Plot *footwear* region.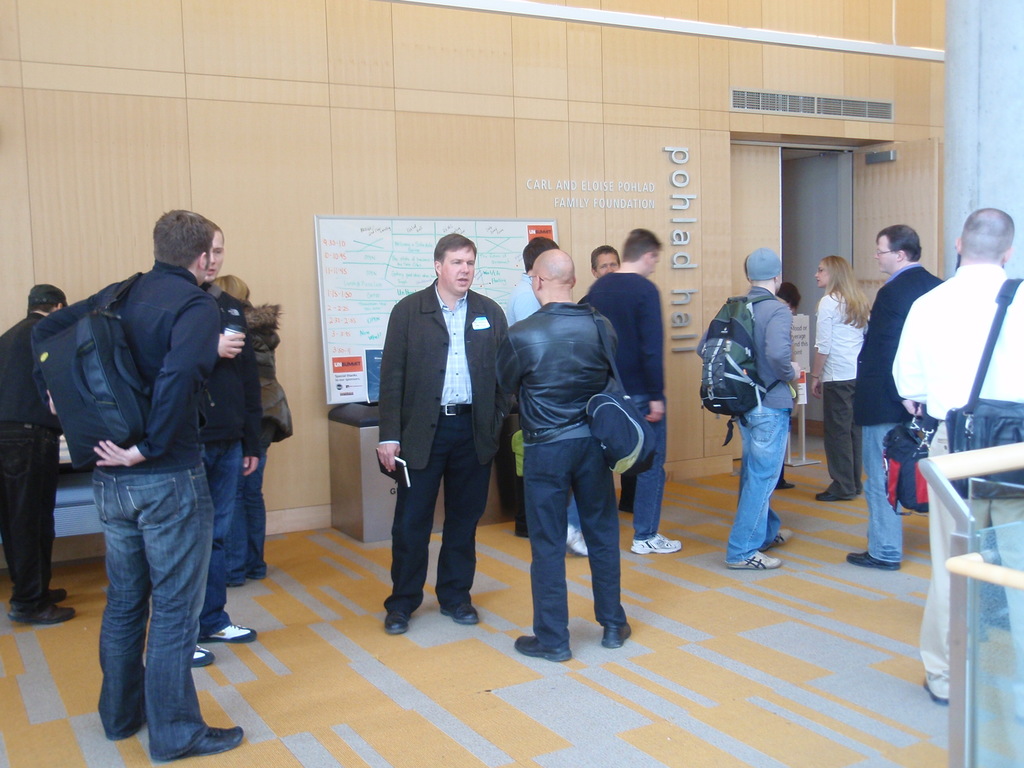
Plotted at 440/607/478/625.
